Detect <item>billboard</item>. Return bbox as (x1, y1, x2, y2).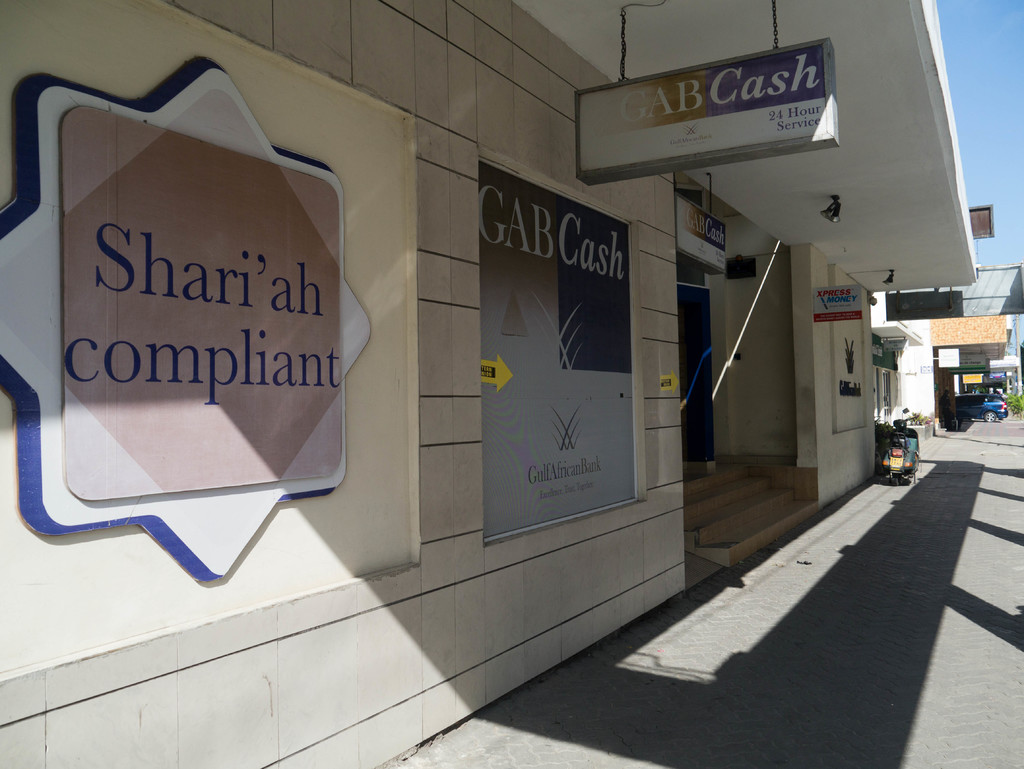
(481, 158, 650, 532).
